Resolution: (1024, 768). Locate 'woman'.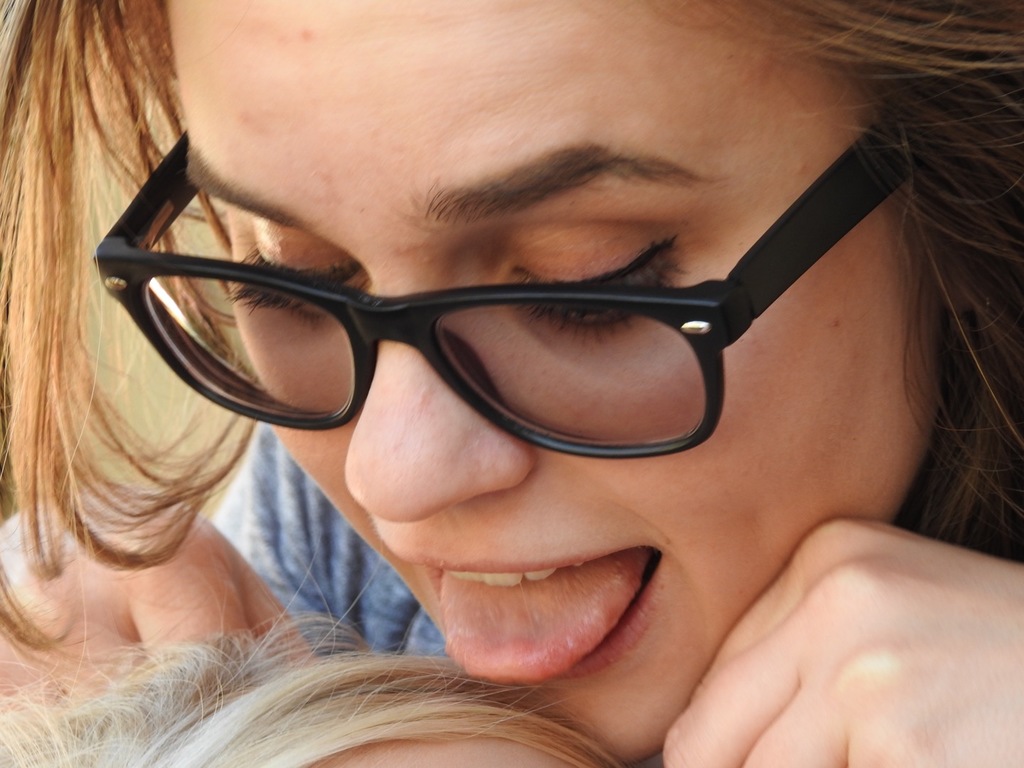
locate(127, 0, 1006, 767).
